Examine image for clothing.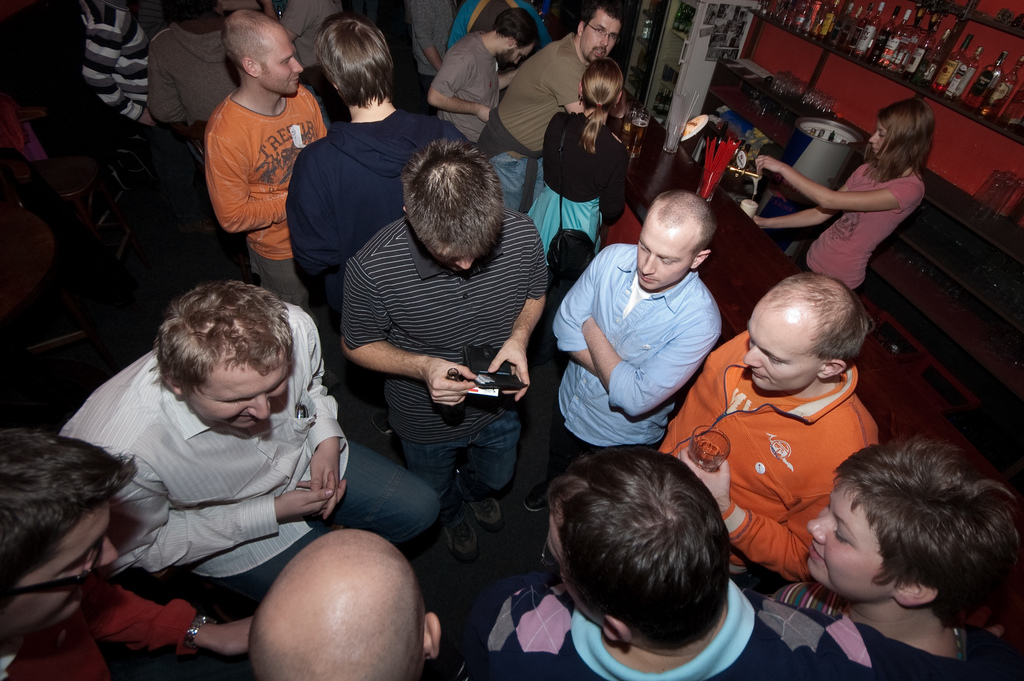
Examination result: pyautogui.locateOnScreen(198, 77, 320, 305).
